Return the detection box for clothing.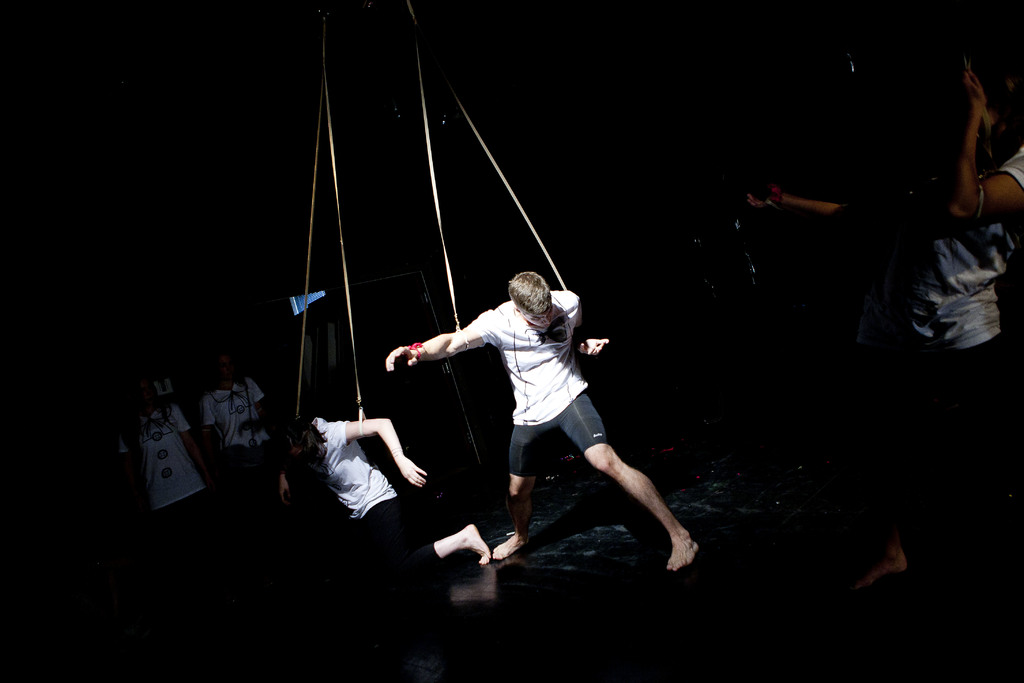
left=862, top=193, right=1023, bottom=548.
